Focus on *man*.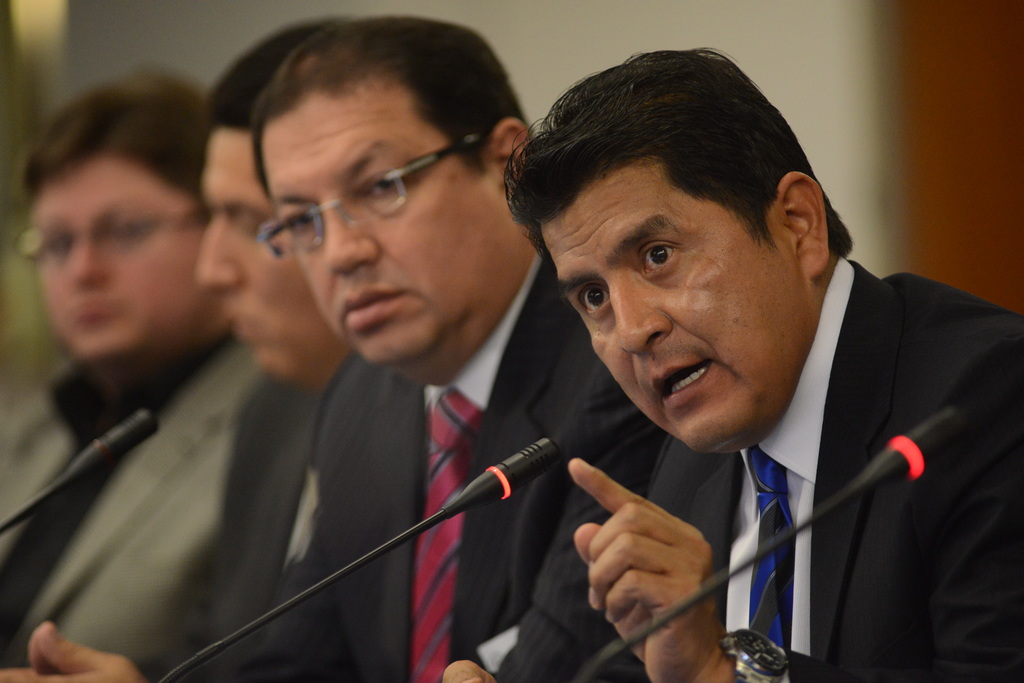
Focused at 1:81:332:682.
